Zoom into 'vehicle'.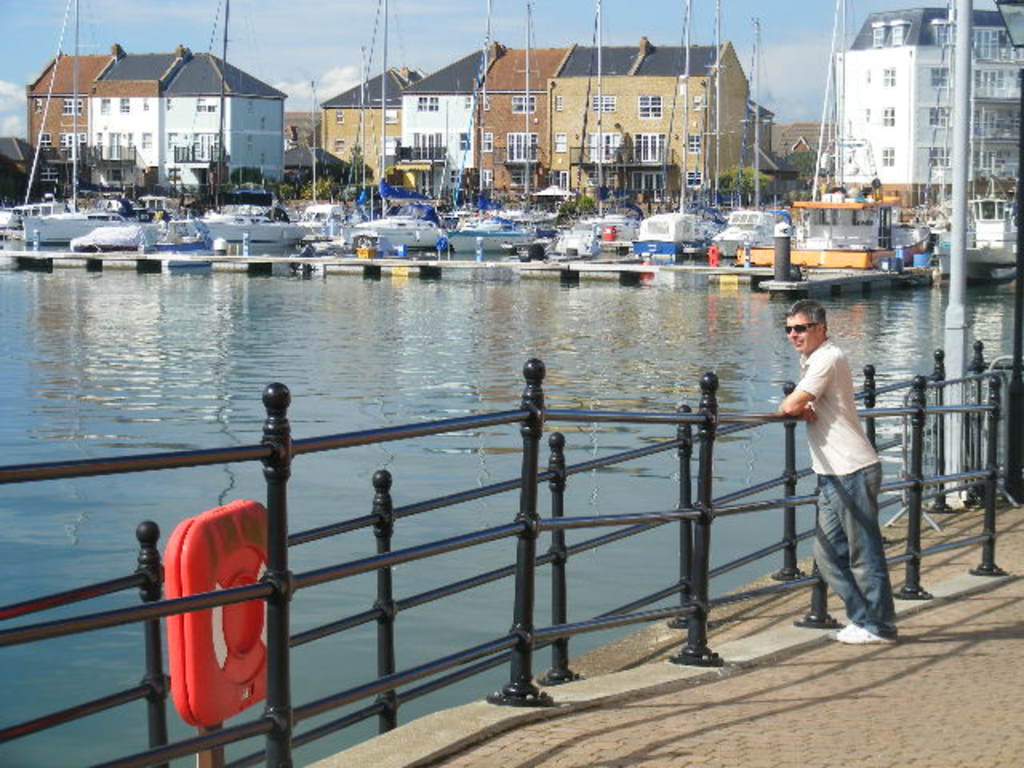
Zoom target: 342 213 445 251.
